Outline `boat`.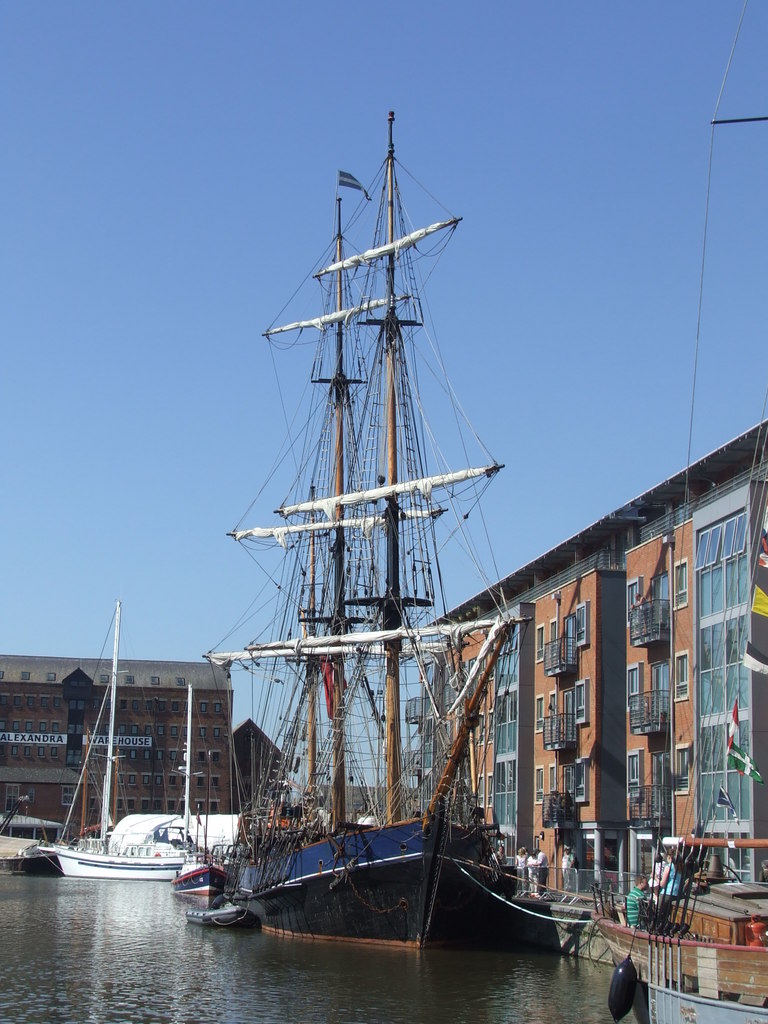
Outline: bbox(184, 115, 600, 988).
